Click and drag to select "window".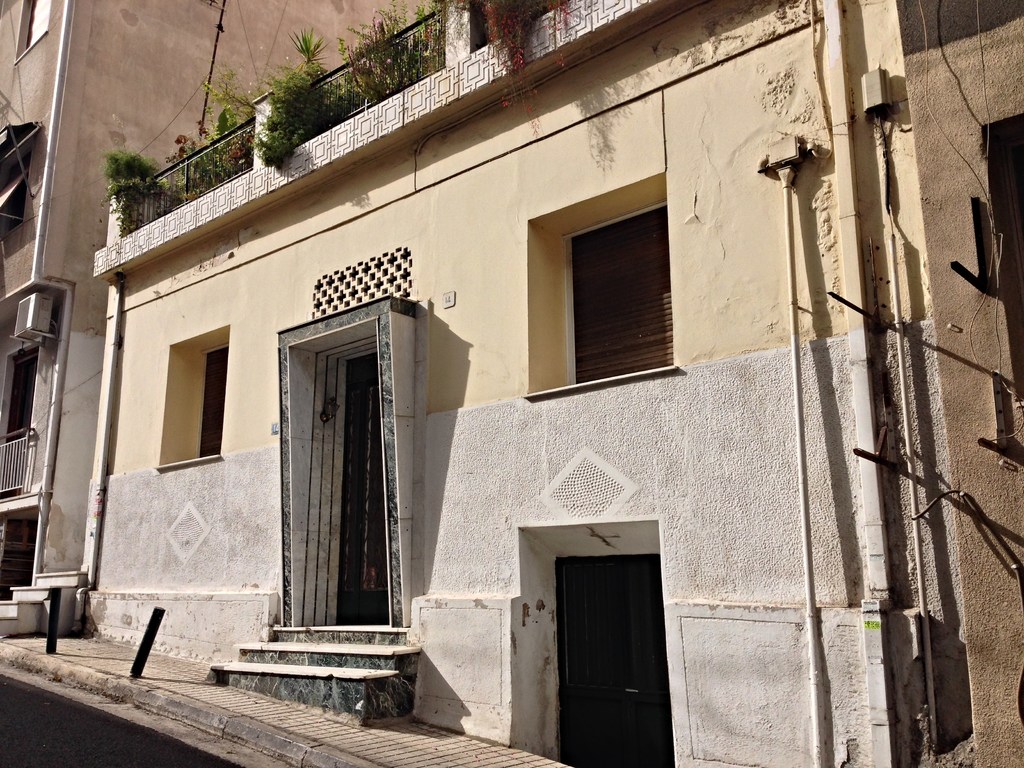
Selection: x1=1 y1=341 x2=44 y2=440.
